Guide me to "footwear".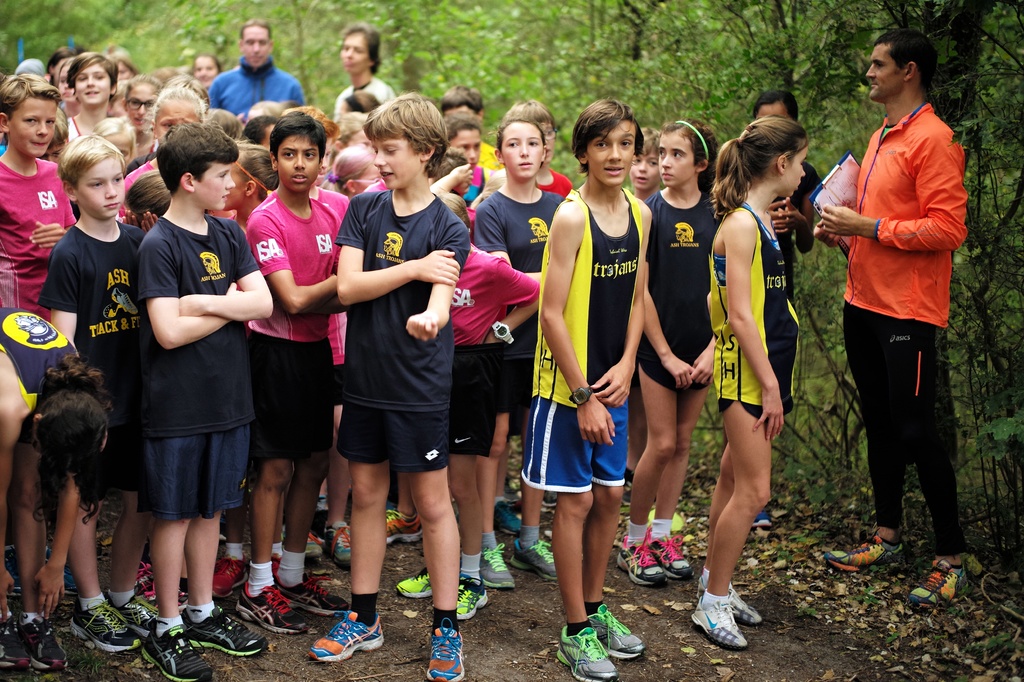
Guidance: [308,604,387,663].
